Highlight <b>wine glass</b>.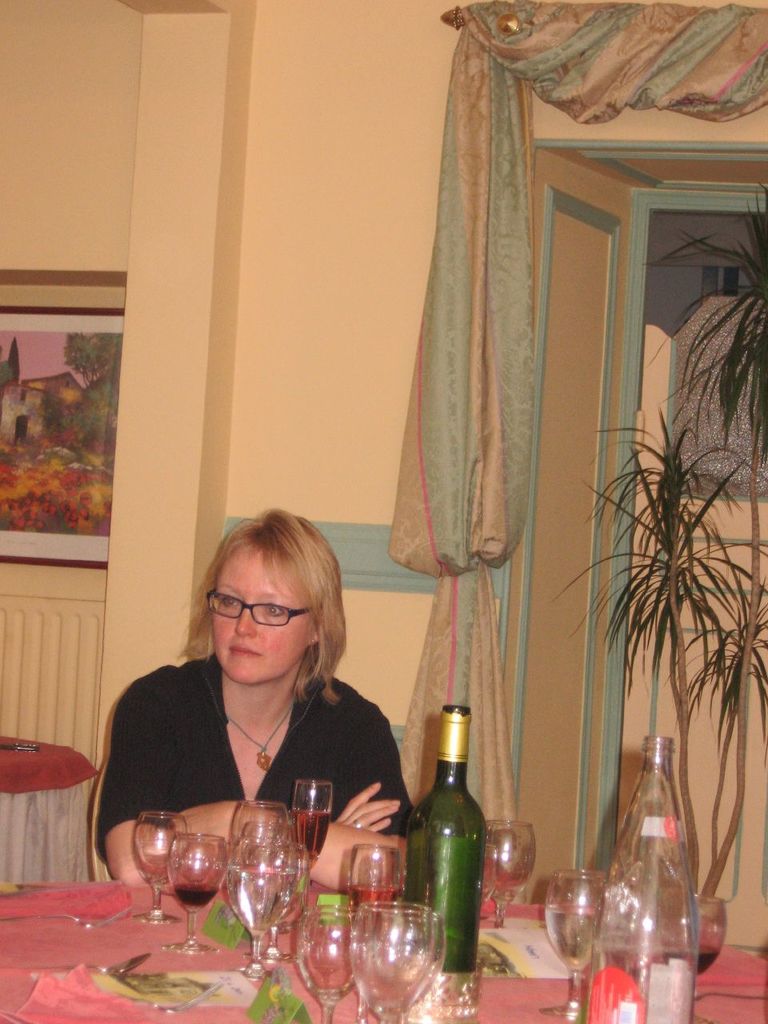
Highlighted region: box=[658, 879, 726, 978].
